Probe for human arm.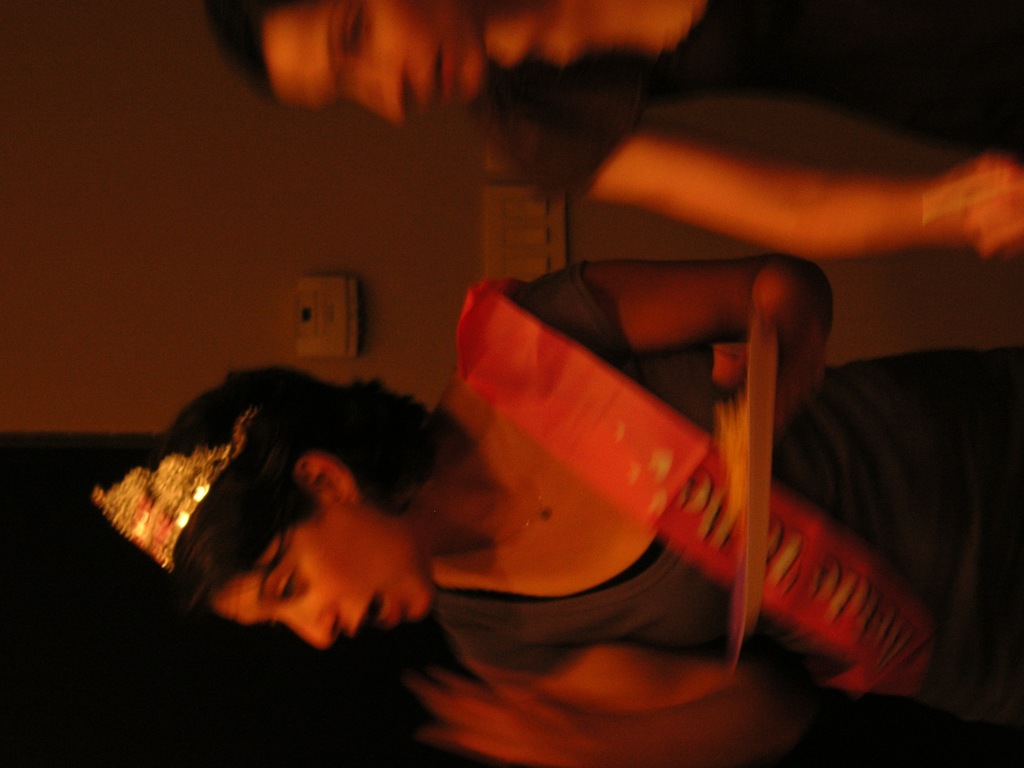
Probe result: [471, 222, 833, 507].
